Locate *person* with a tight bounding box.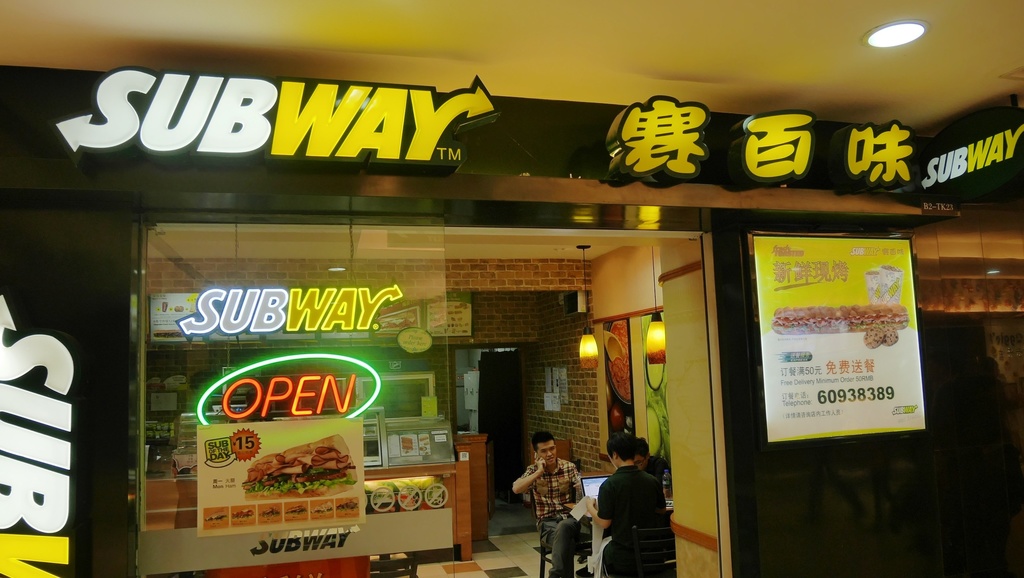
[508,427,591,577].
